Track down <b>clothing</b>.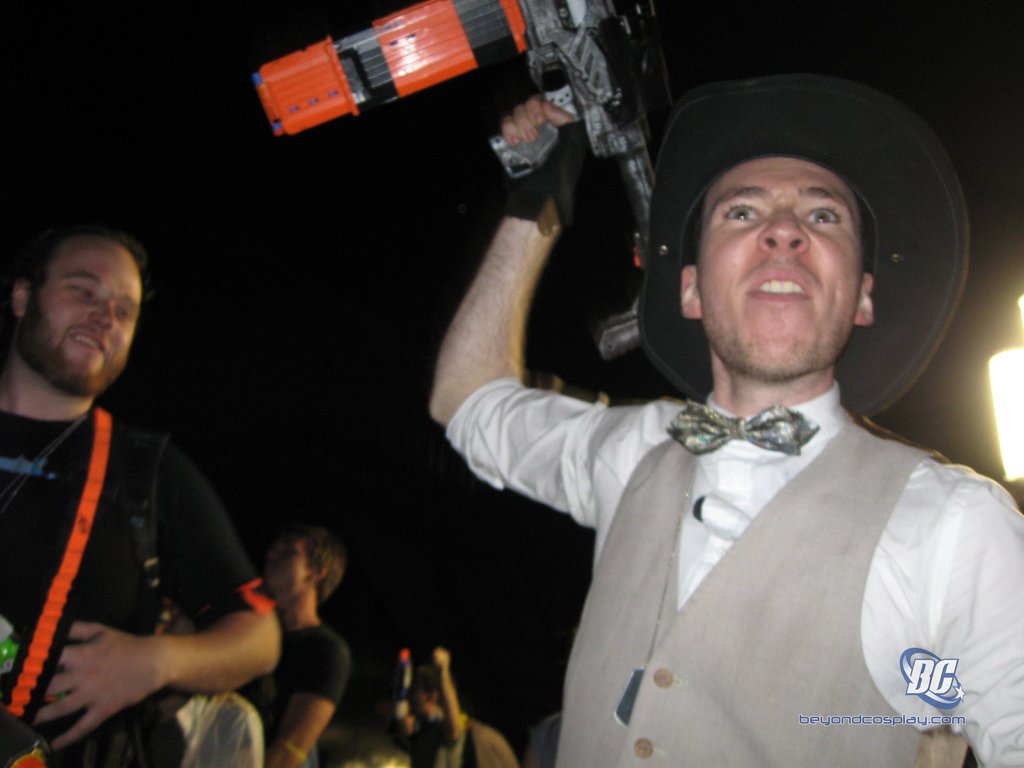
Tracked to 0:397:269:767.
